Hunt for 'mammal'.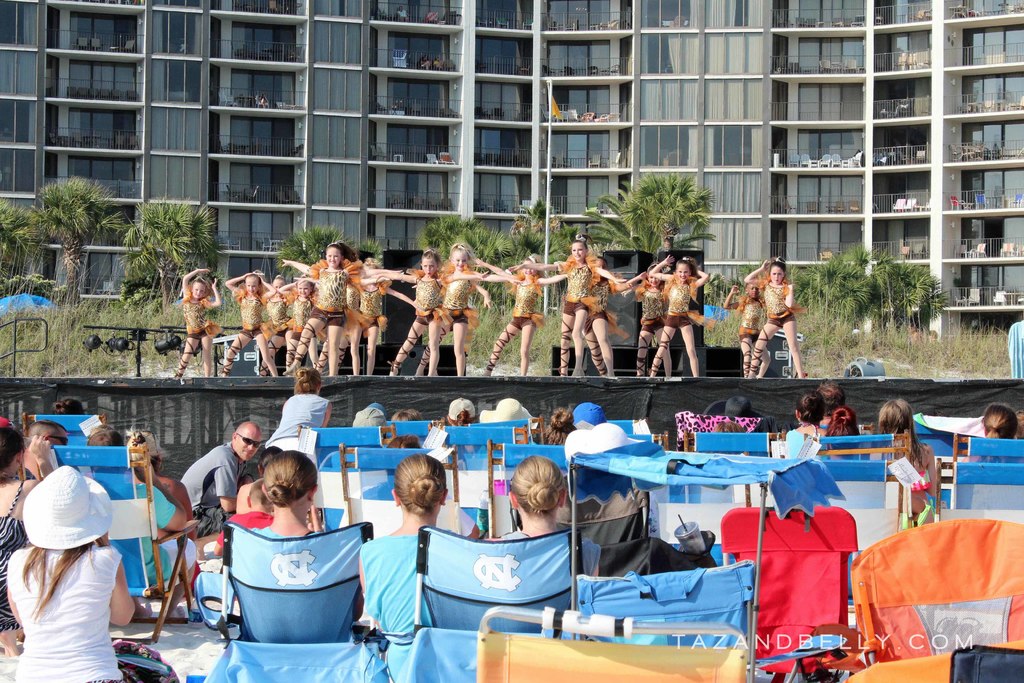
Hunted down at 263:370:333:447.
